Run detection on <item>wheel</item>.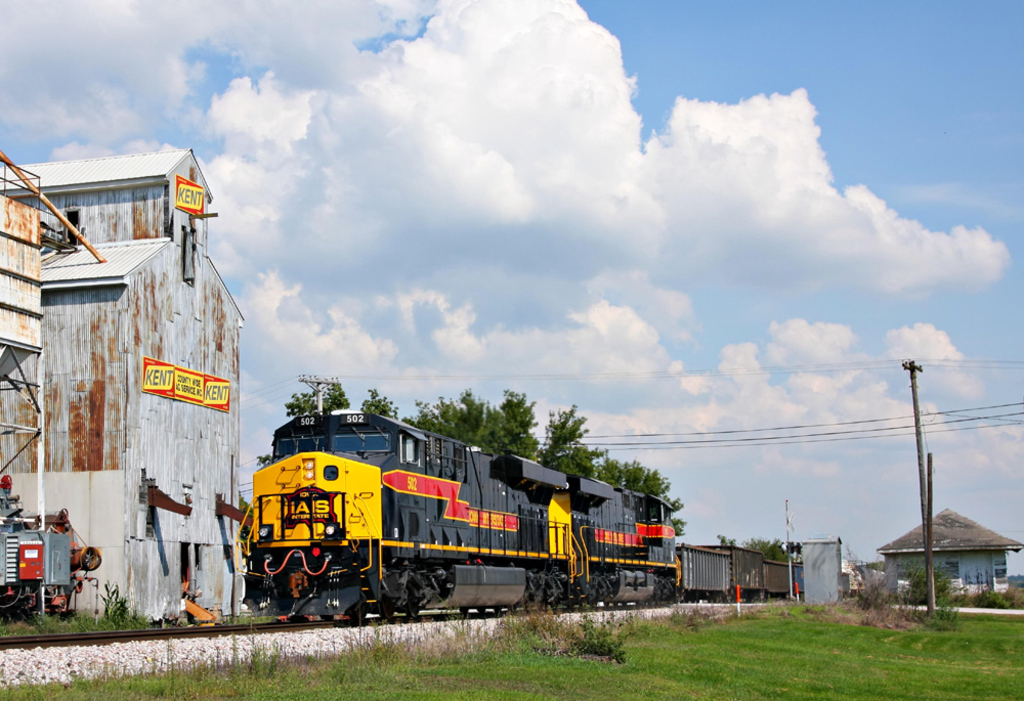
Result: {"x1": 524, "y1": 604, "x2": 532, "y2": 612}.
